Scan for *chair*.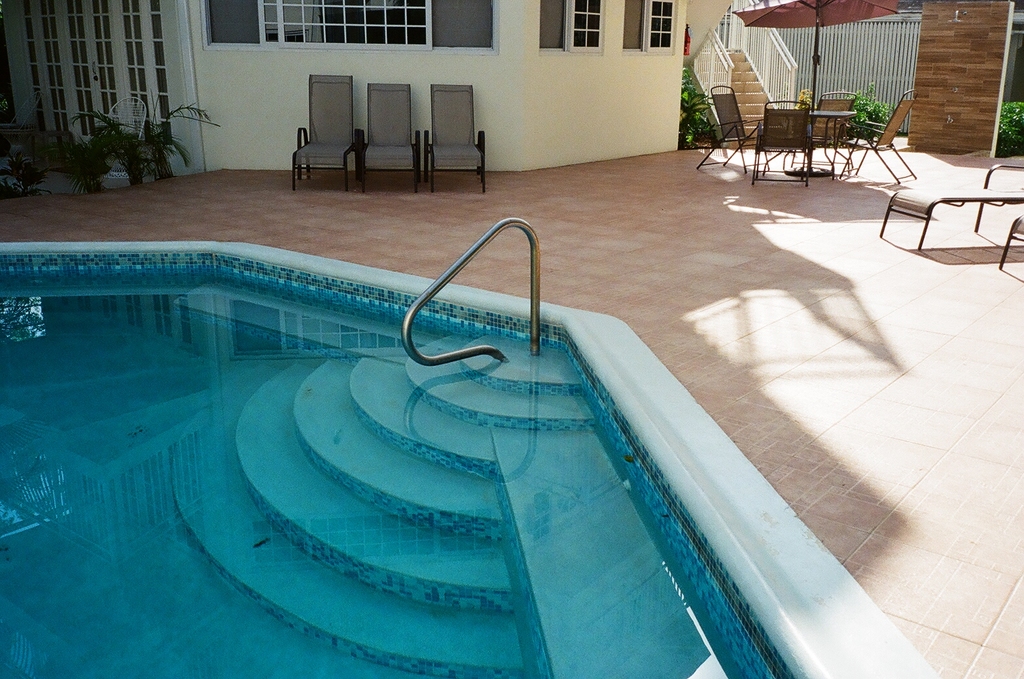
Scan result: (425, 81, 484, 195).
